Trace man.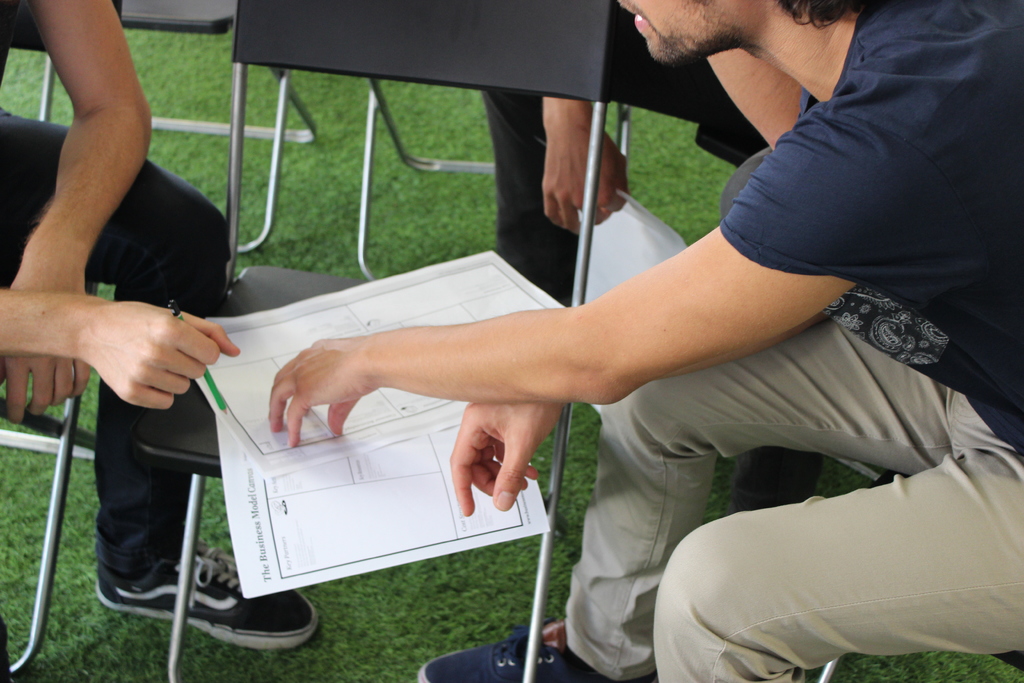
Traced to left=483, top=88, right=628, bottom=313.
